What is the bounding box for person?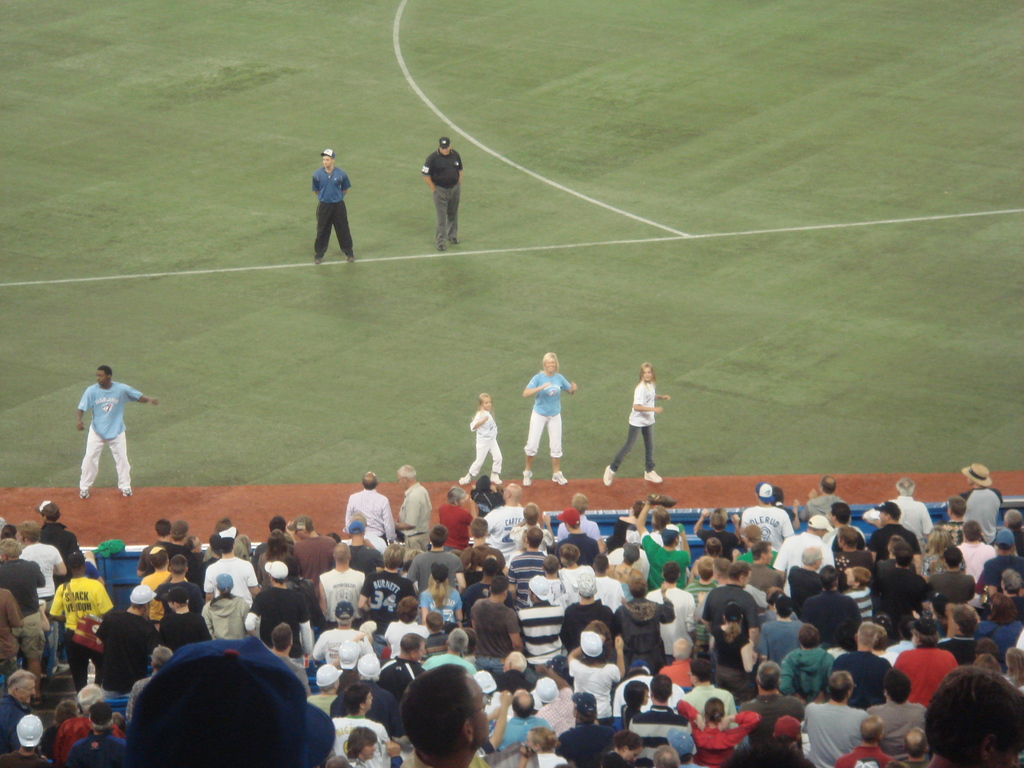
bbox=(331, 641, 358, 676).
